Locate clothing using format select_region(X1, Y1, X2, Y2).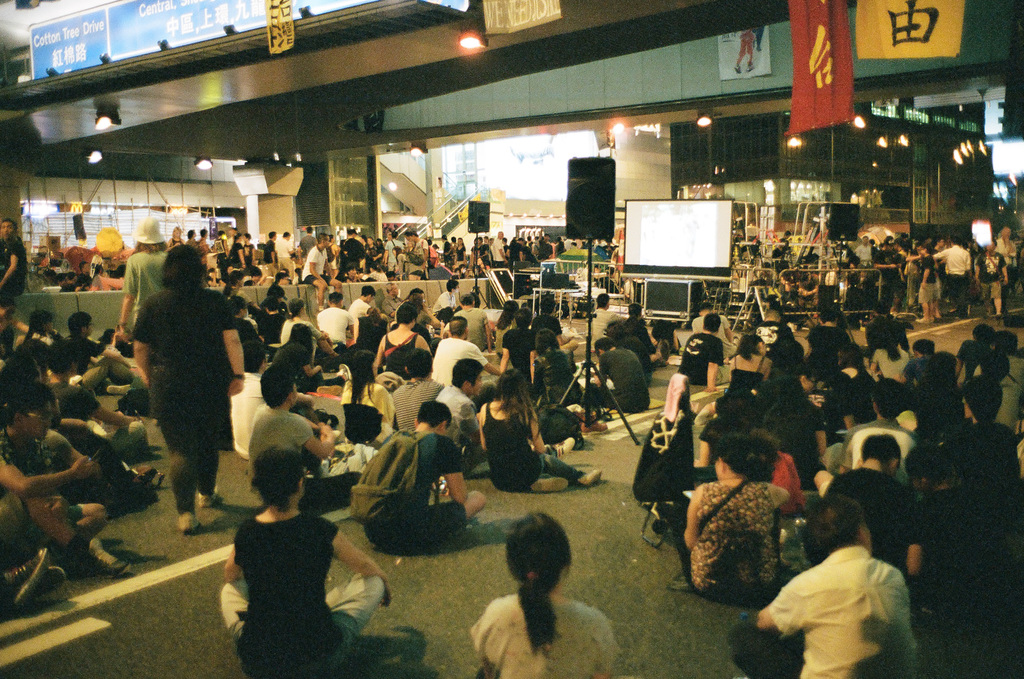
select_region(278, 315, 324, 344).
